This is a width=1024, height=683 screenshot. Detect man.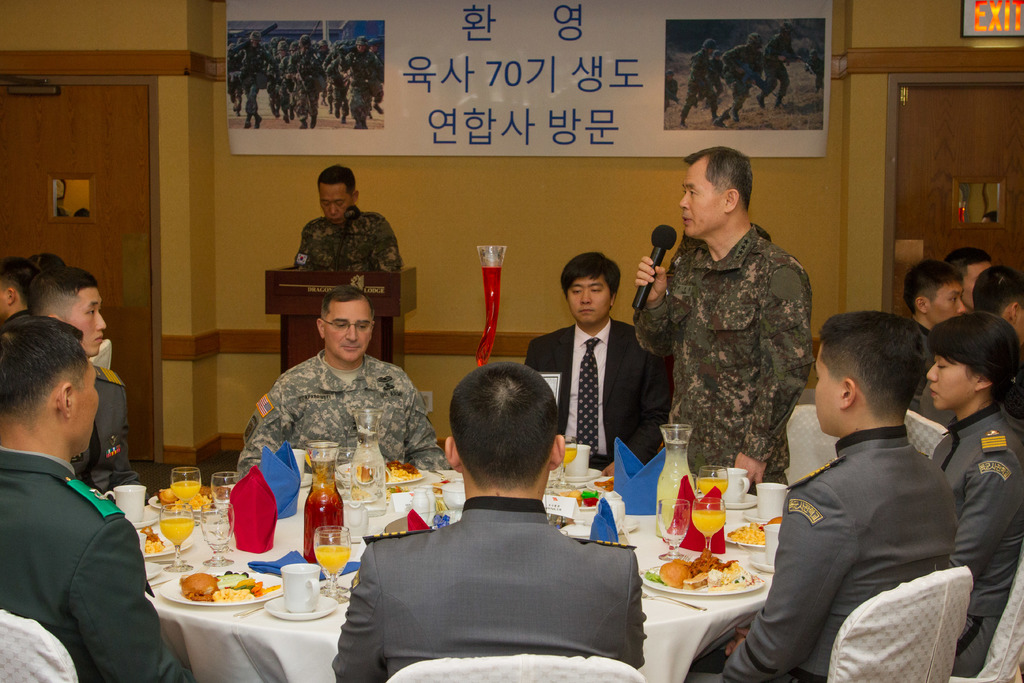
Rect(291, 162, 401, 274).
